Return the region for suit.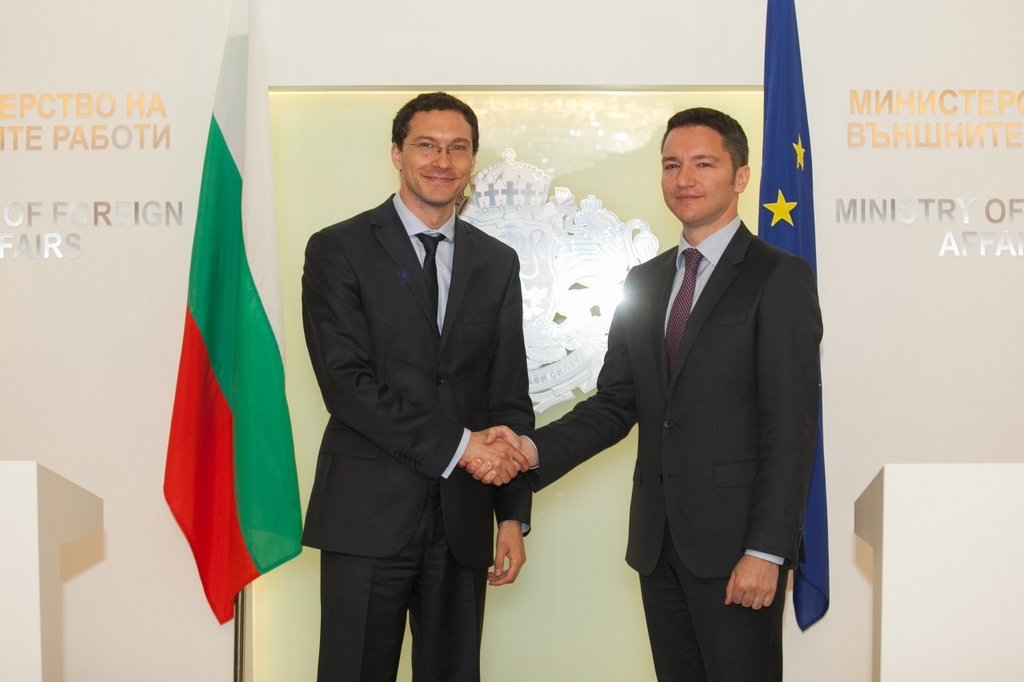
bbox(301, 191, 538, 681).
